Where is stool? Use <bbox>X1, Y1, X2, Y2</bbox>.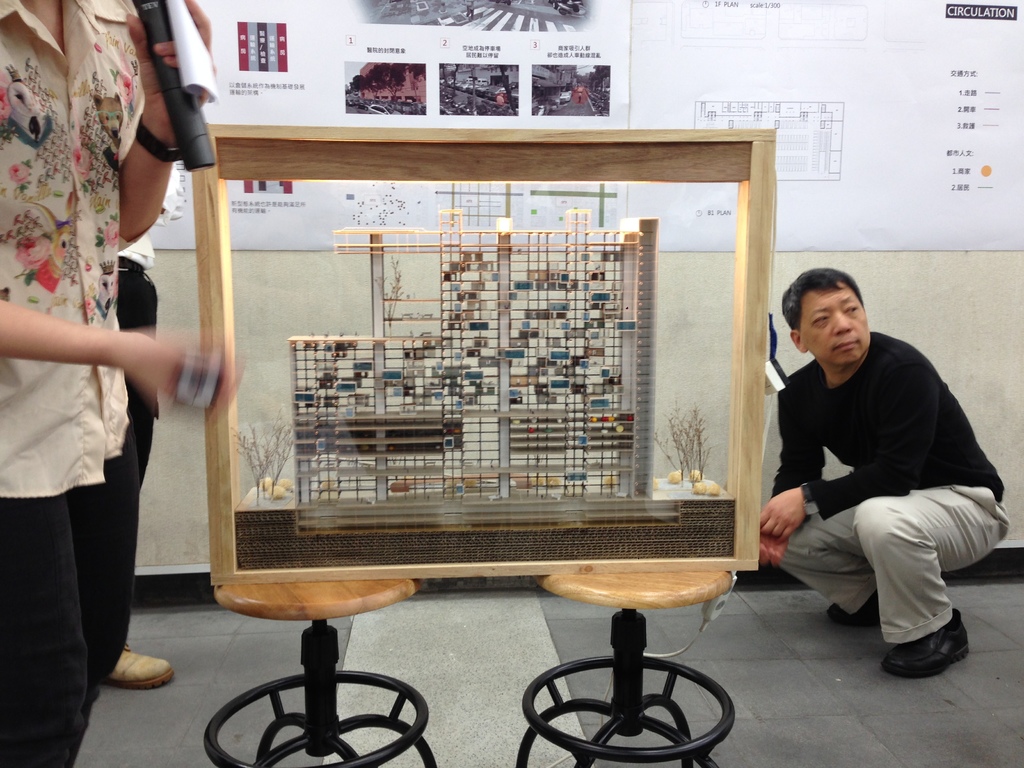
<bbox>201, 579, 437, 767</bbox>.
